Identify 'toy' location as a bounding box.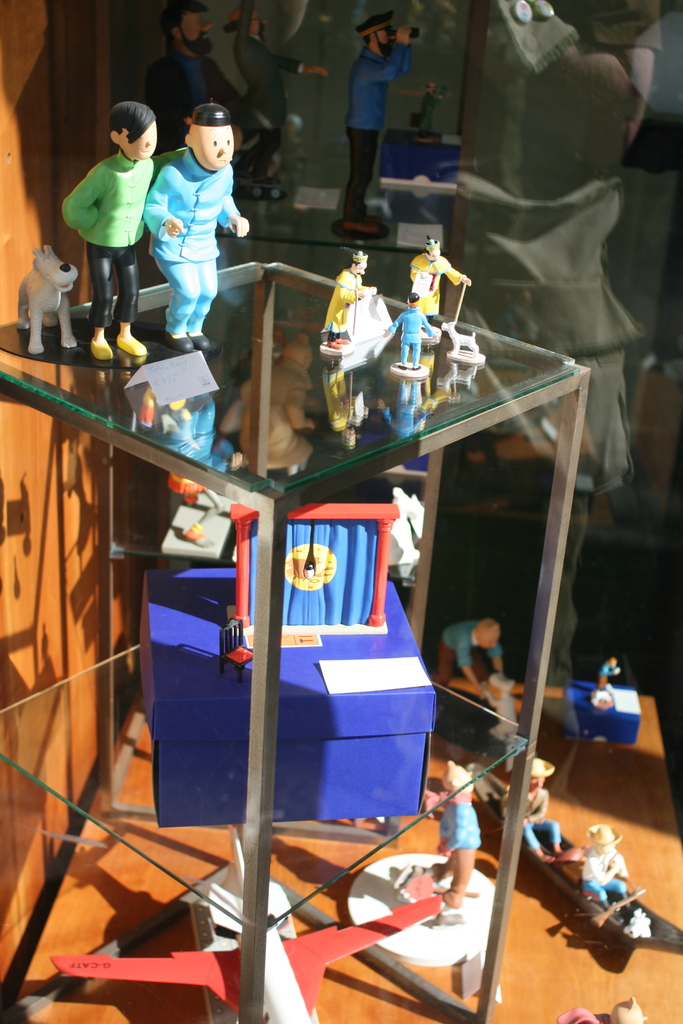
<bbox>434, 617, 509, 698</bbox>.
